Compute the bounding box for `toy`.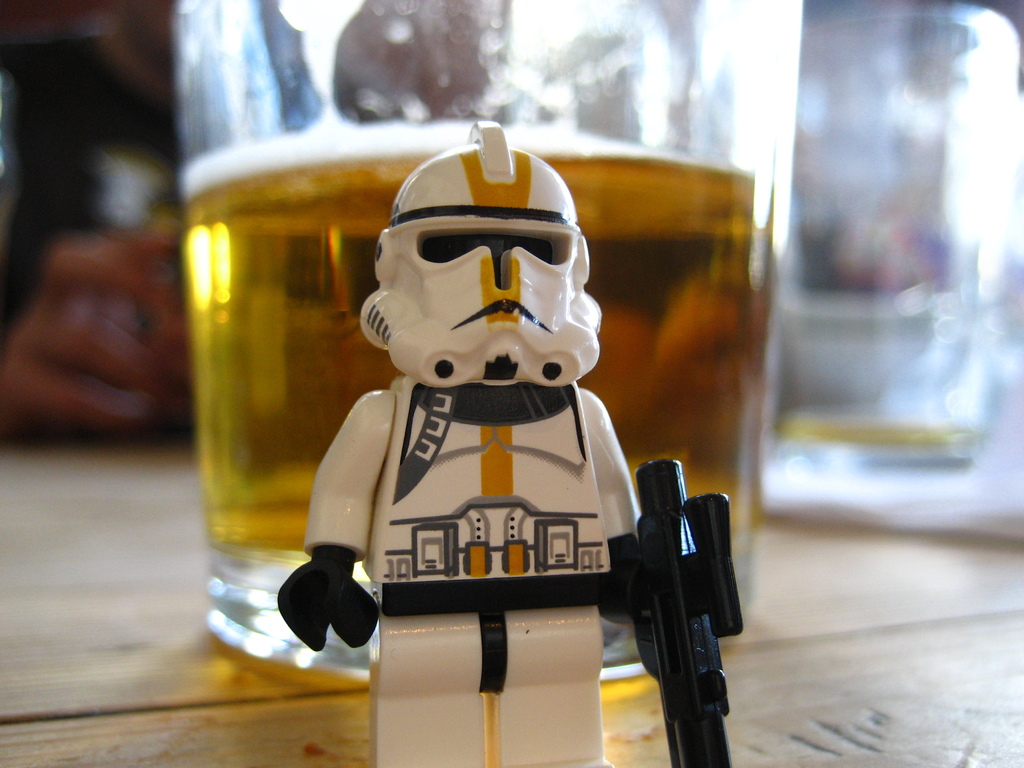
{"left": 276, "top": 143, "right": 730, "bottom": 739}.
